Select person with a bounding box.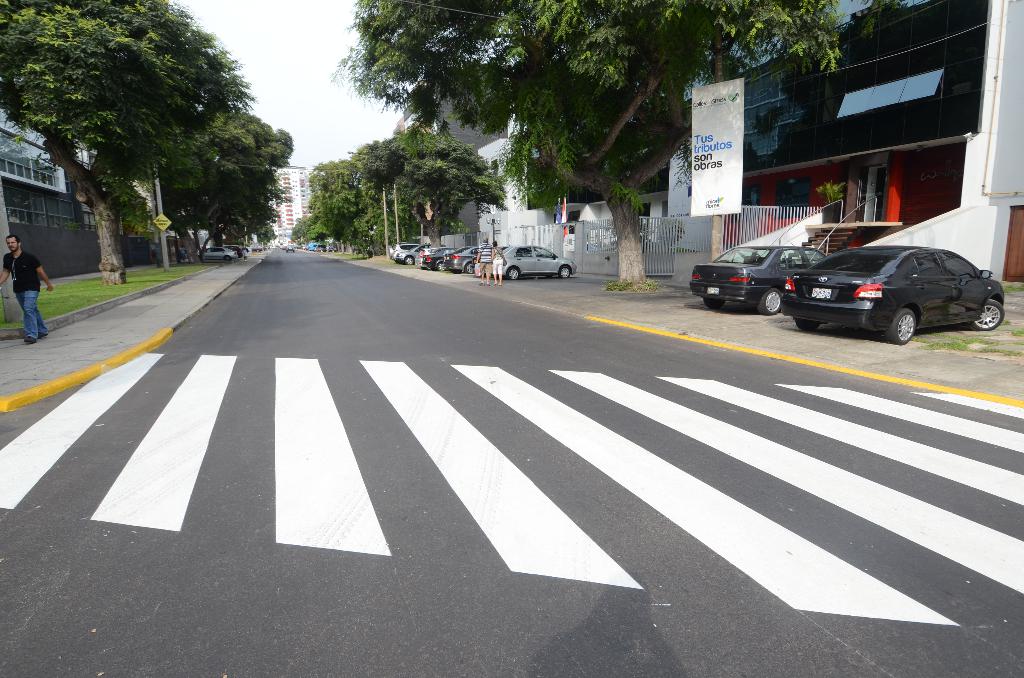
0:234:57:339.
